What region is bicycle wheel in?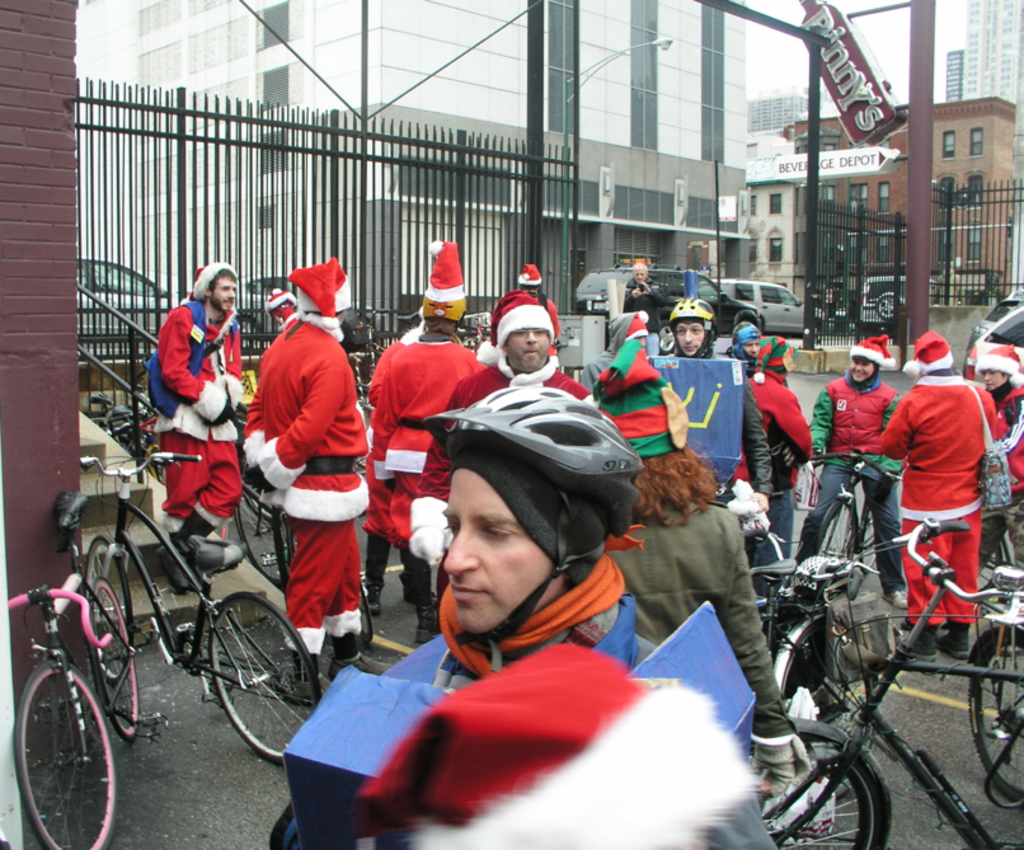
231 474 287 588.
